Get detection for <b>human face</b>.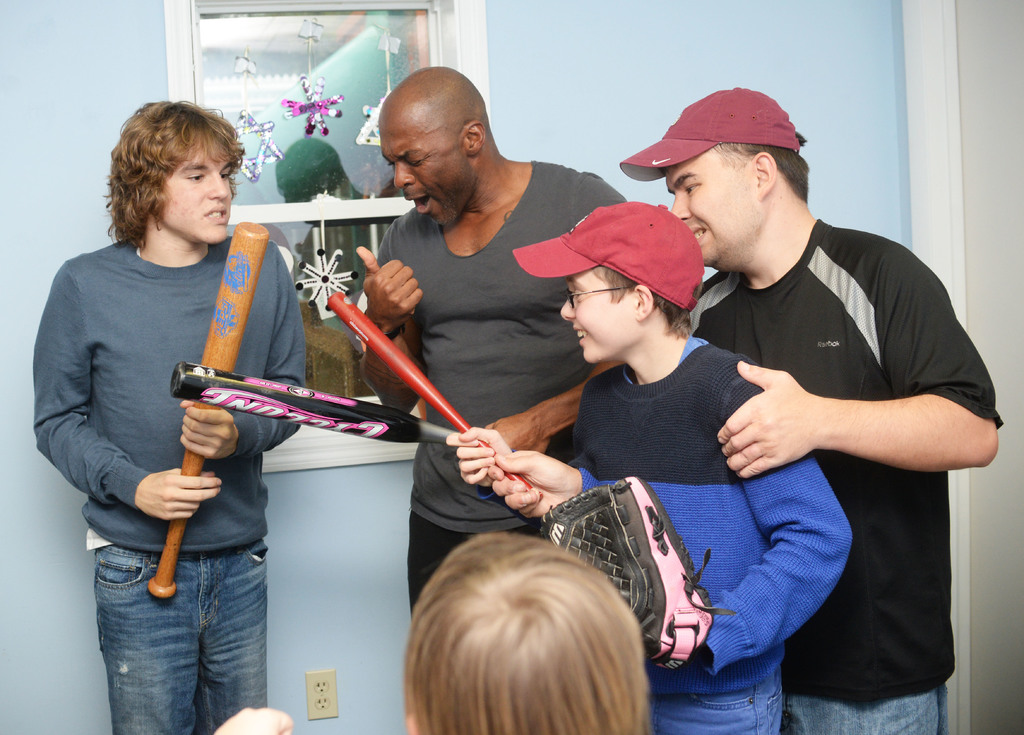
Detection: (left=377, top=122, right=466, bottom=225).
